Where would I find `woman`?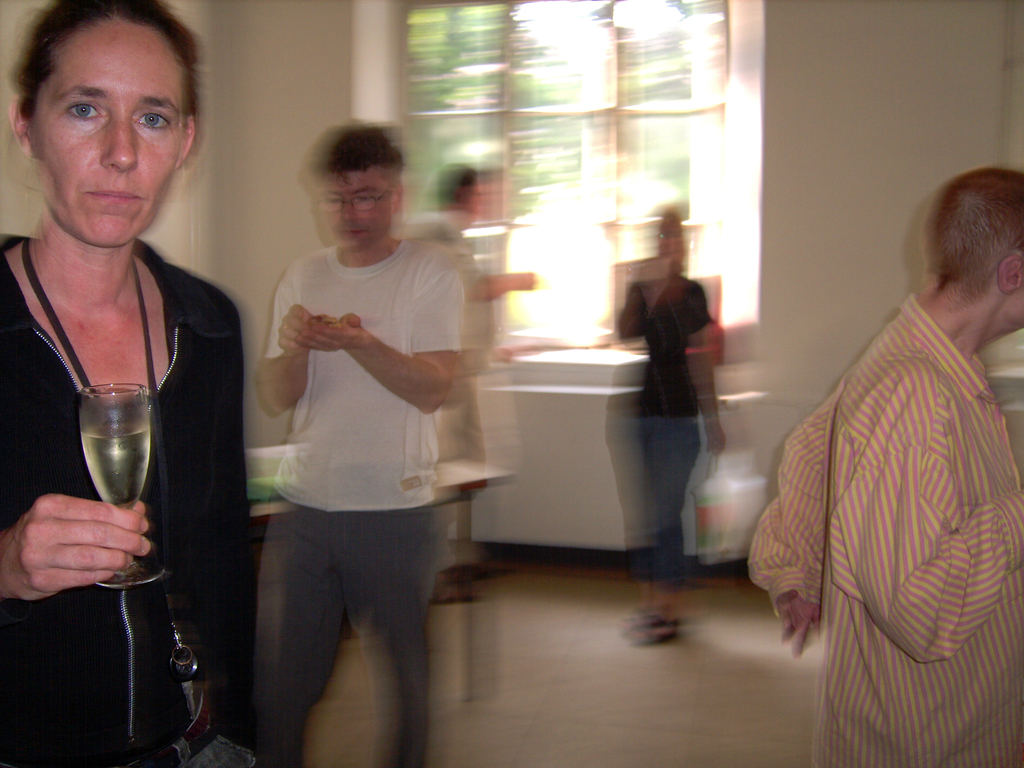
At [601,196,724,651].
